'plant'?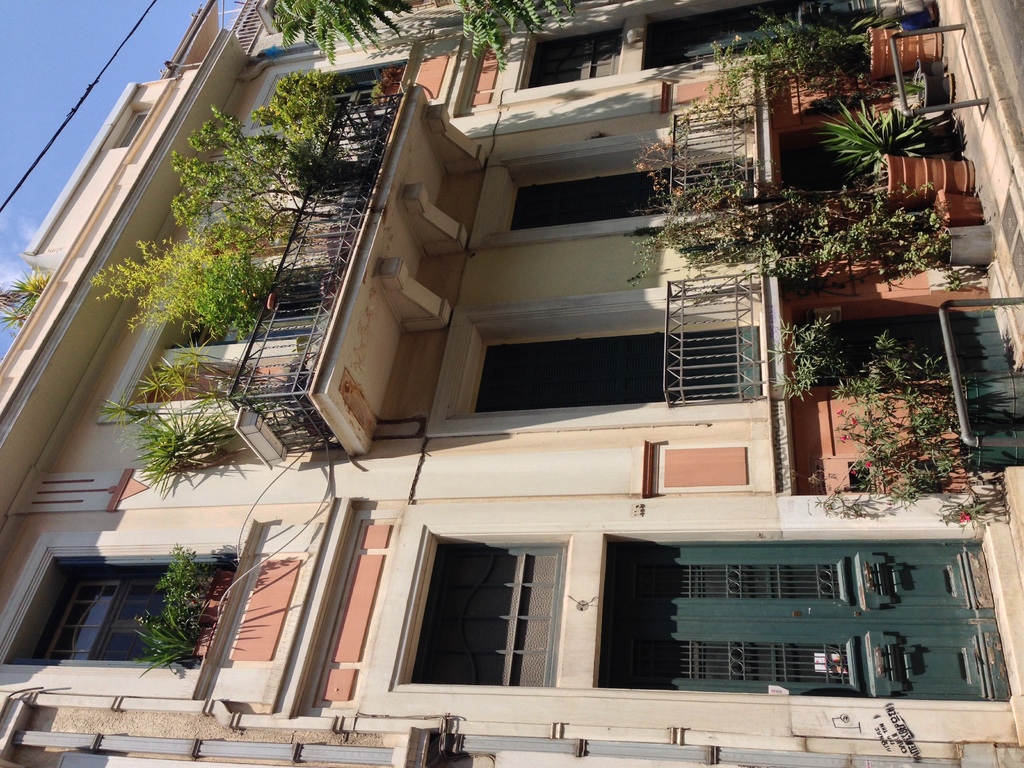
bbox(236, 60, 409, 204)
